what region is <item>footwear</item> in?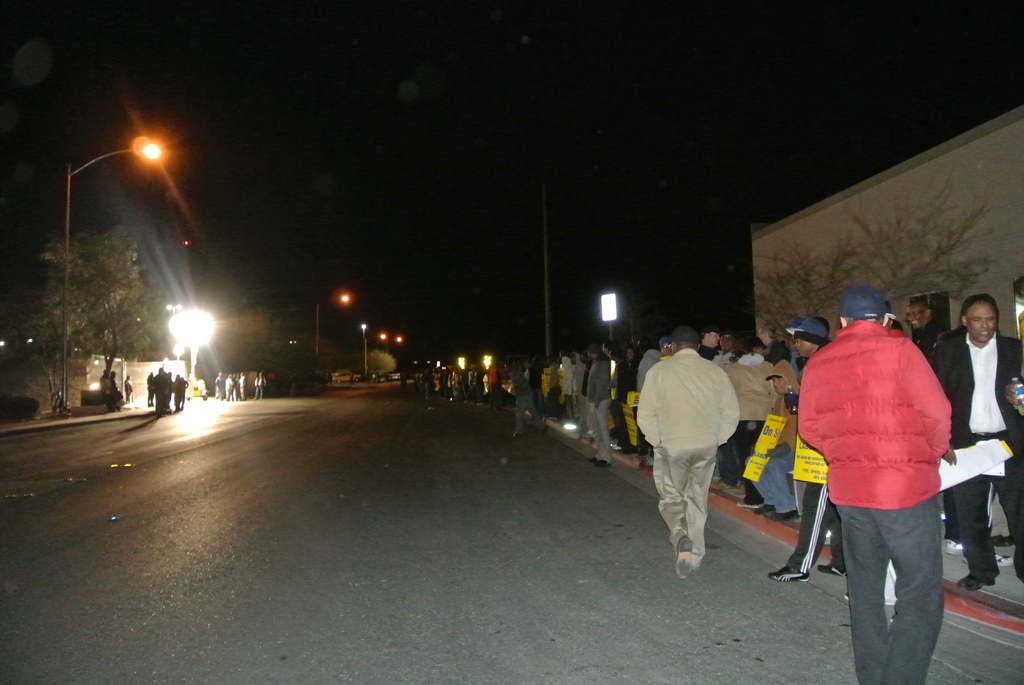
[765,566,811,581].
